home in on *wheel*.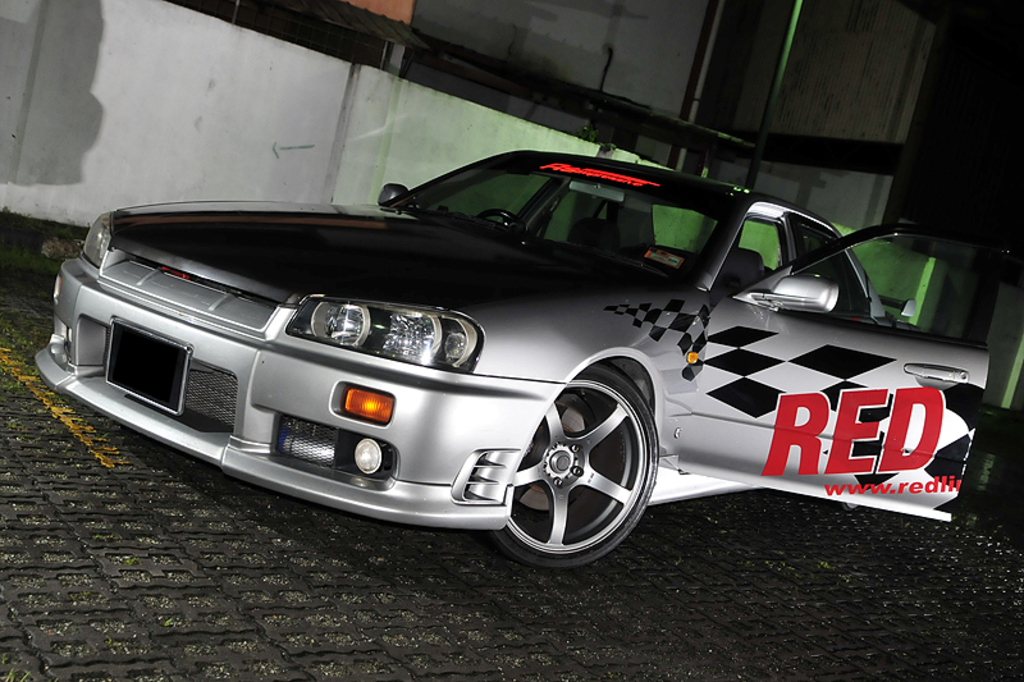
Homed in at x1=517, y1=358, x2=657, y2=566.
